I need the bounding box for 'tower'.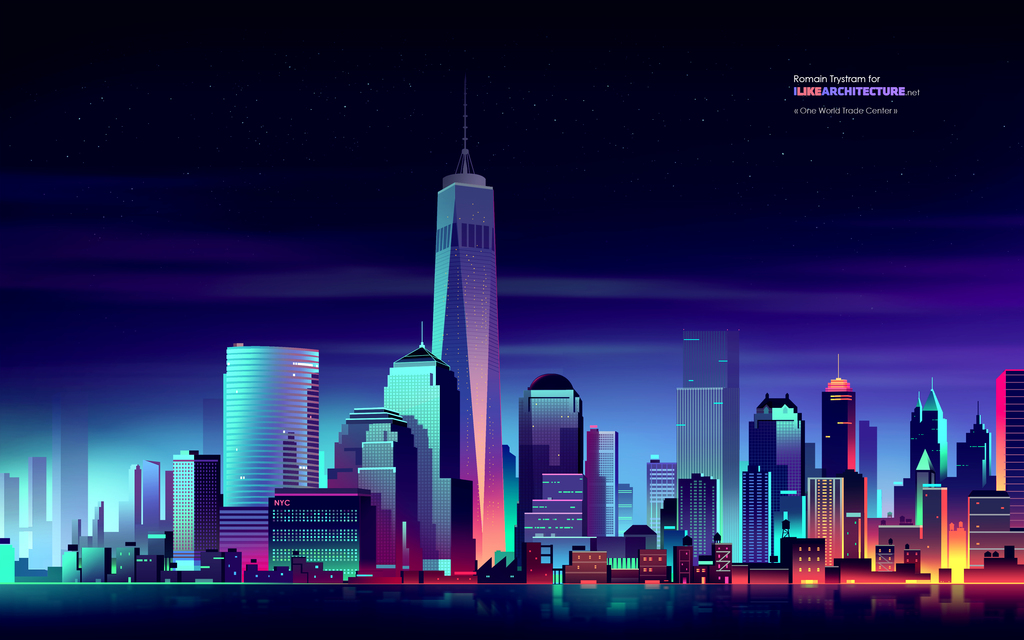
Here it is: select_region(812, 383, 870, 566).
